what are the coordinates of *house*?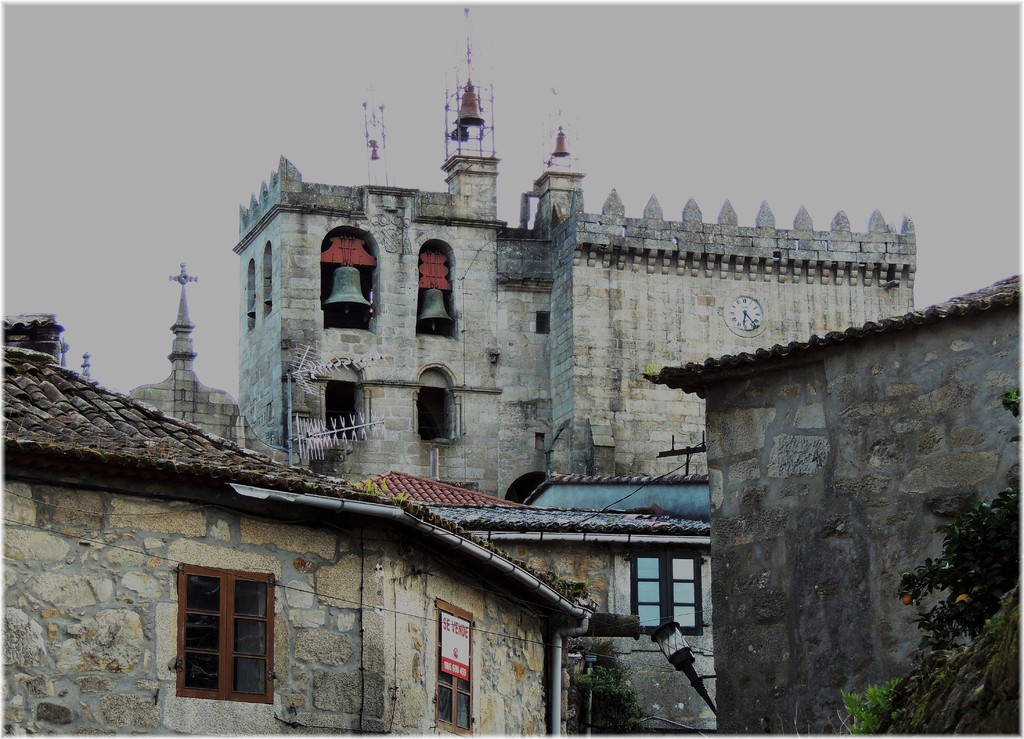
0 307 595 737.
